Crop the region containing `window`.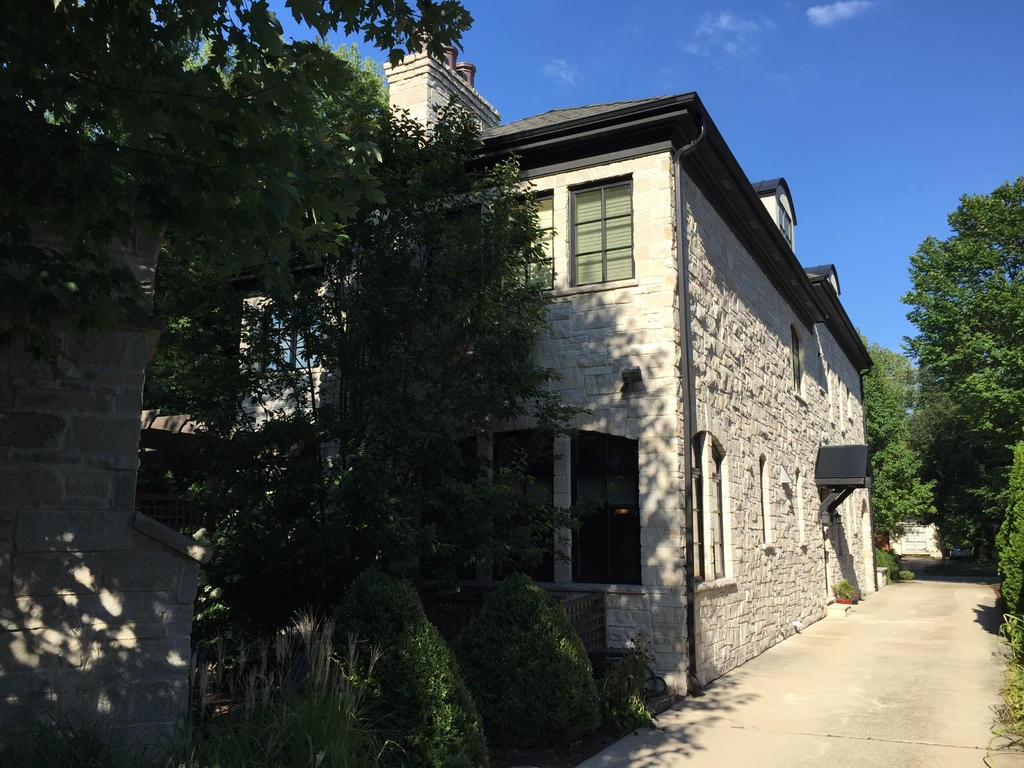
Crop region: [left=497, top=198, right=559, bottom=290].
